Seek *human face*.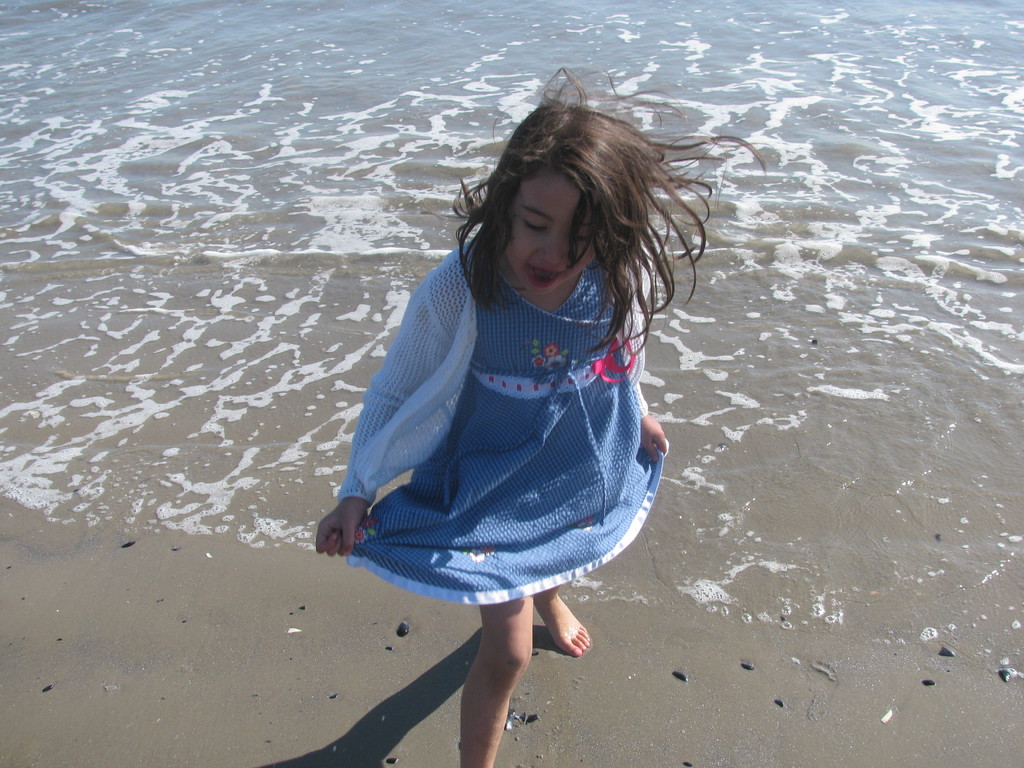
[507, 170, 602, 296].
